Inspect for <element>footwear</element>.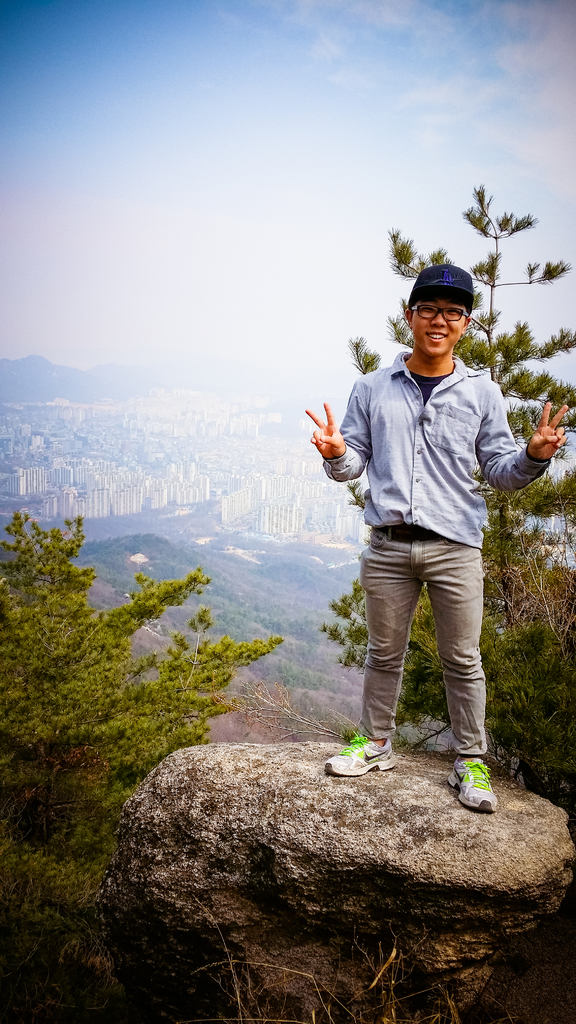
Inspection: detection(449, 750, 496, 810).
